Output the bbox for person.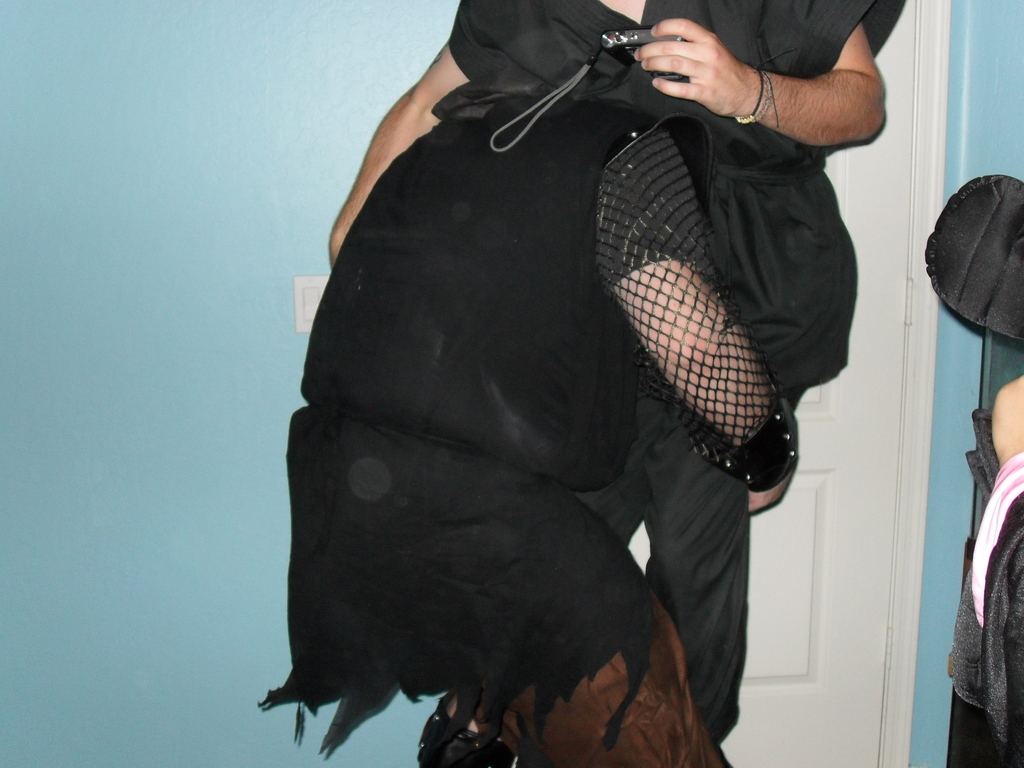
[left=949, top=371, right=1023, bottom=767].
